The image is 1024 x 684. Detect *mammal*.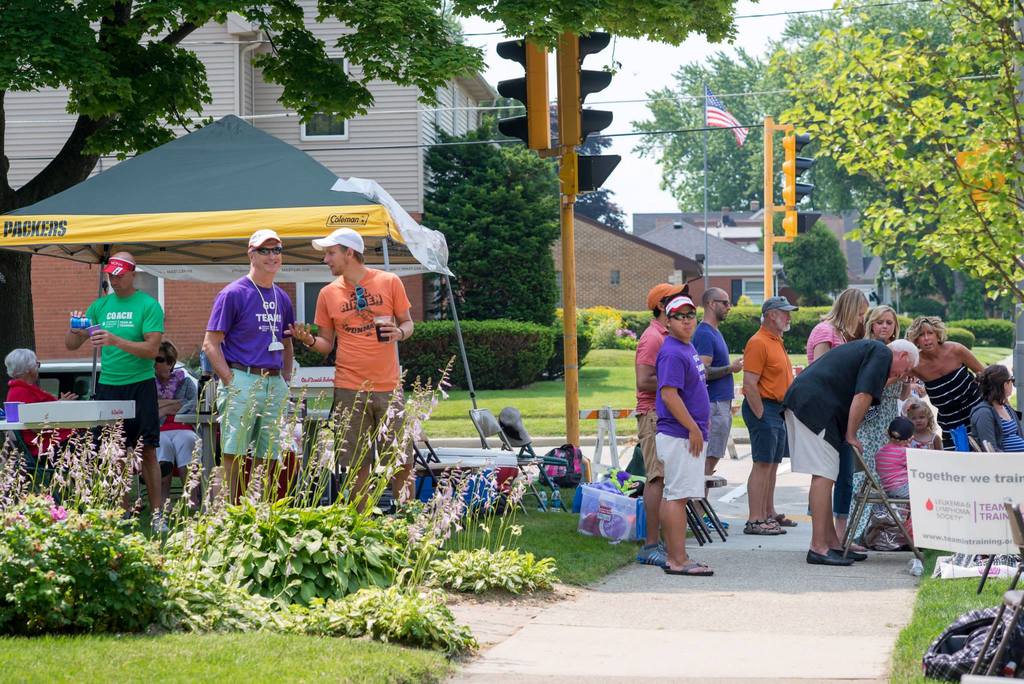
Detection: pyautogui.locateOnScreen(903, 313, 987, 452).
